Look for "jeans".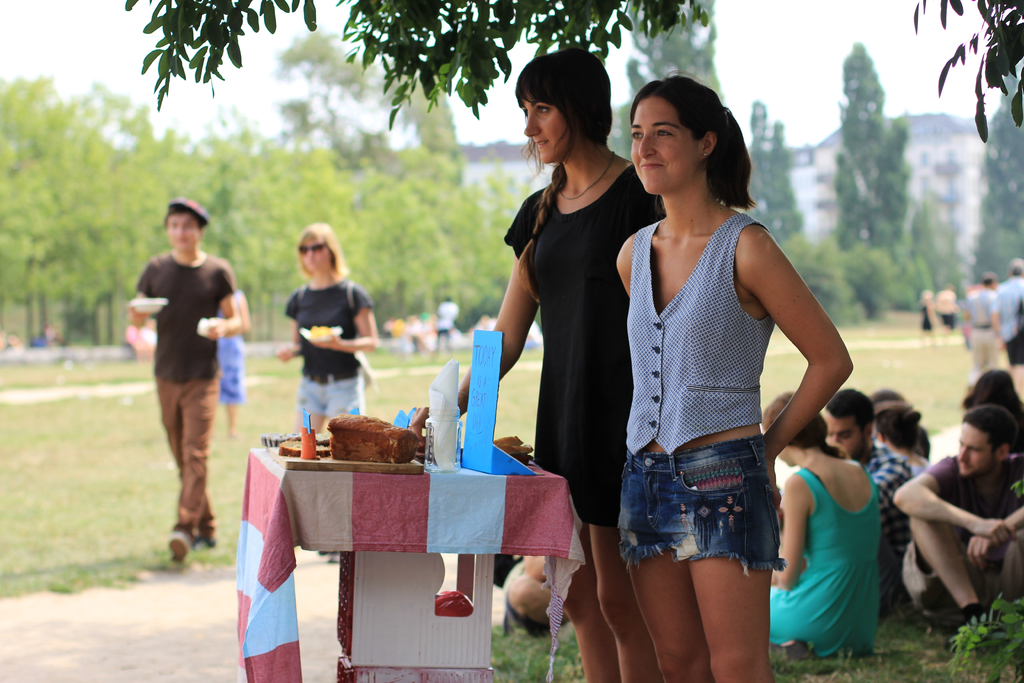
Found: bbox=[283, 372, 375, 420].
